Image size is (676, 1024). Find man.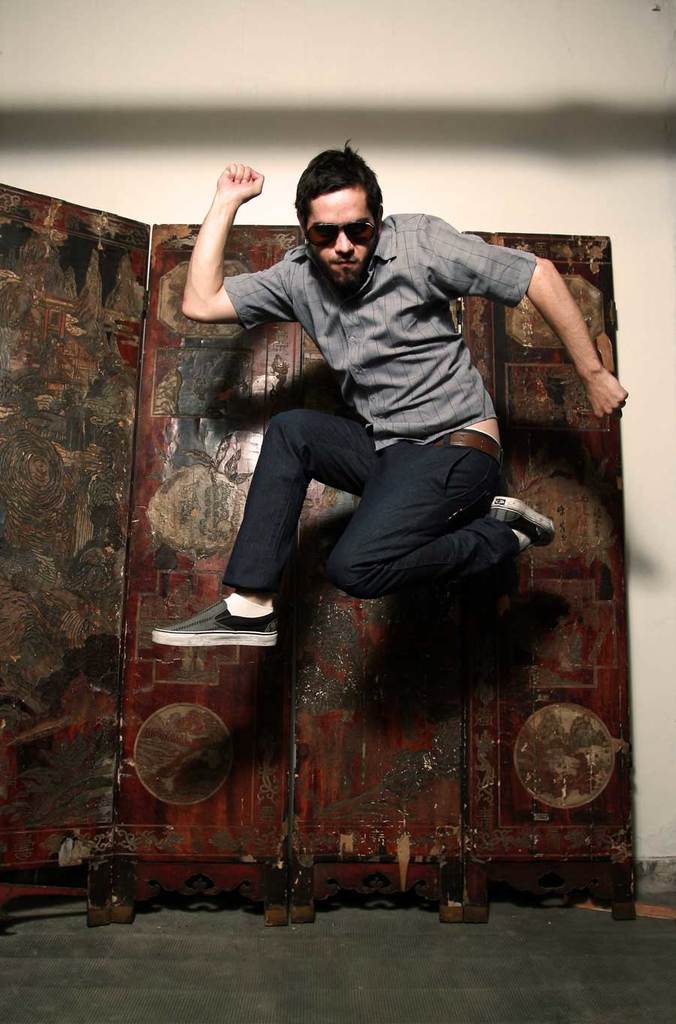
(left=167, top=164, right=590, bottom=699).
